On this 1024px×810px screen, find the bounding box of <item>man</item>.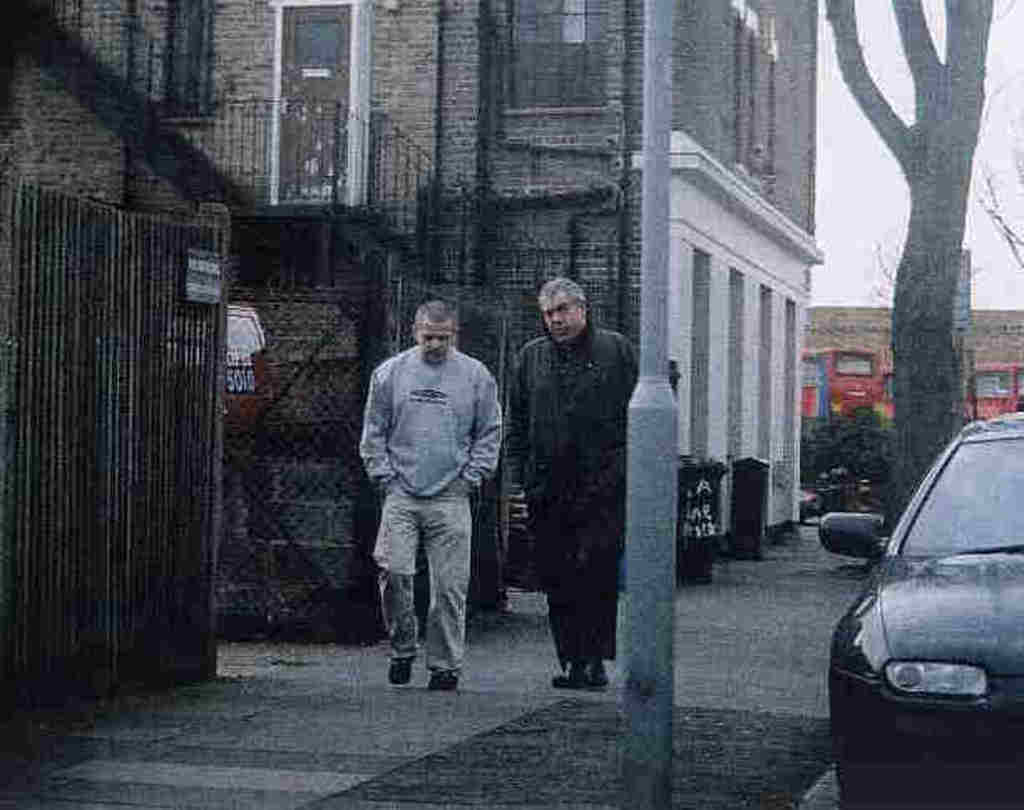
Bounding box: x1=509 y1=274 x2=676 y2=690.
